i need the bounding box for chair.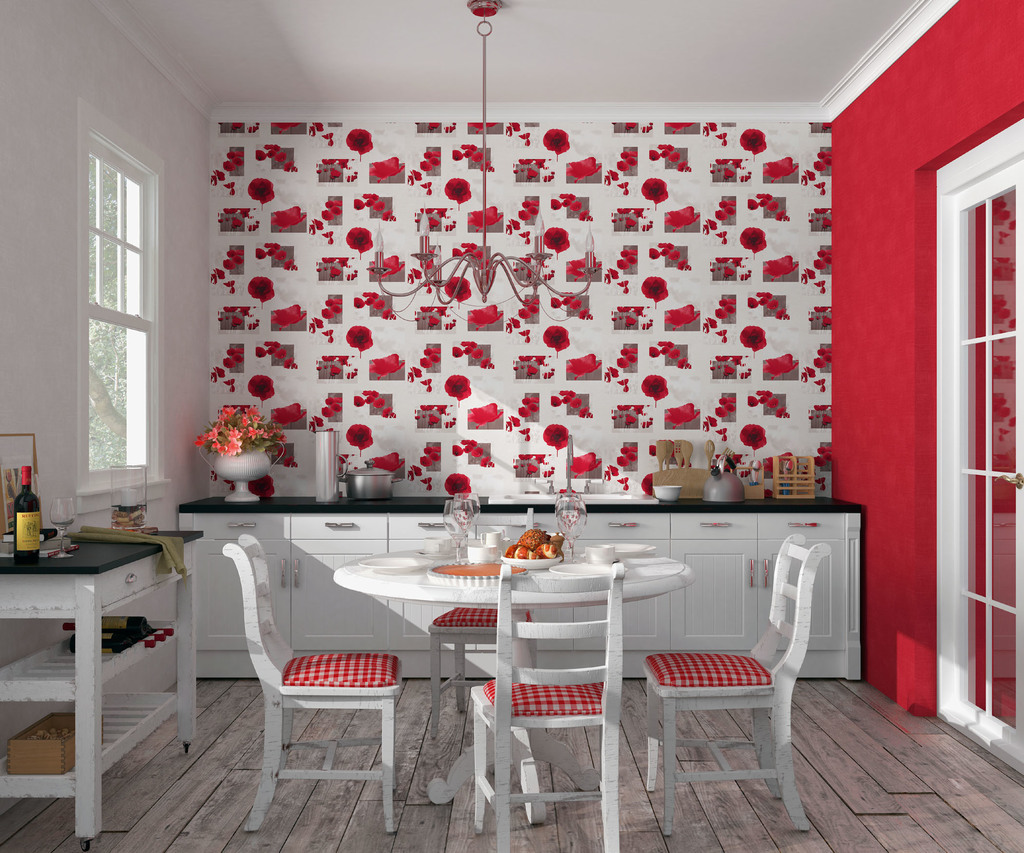
Here it is: BBox(219, 532, 408, 836).
